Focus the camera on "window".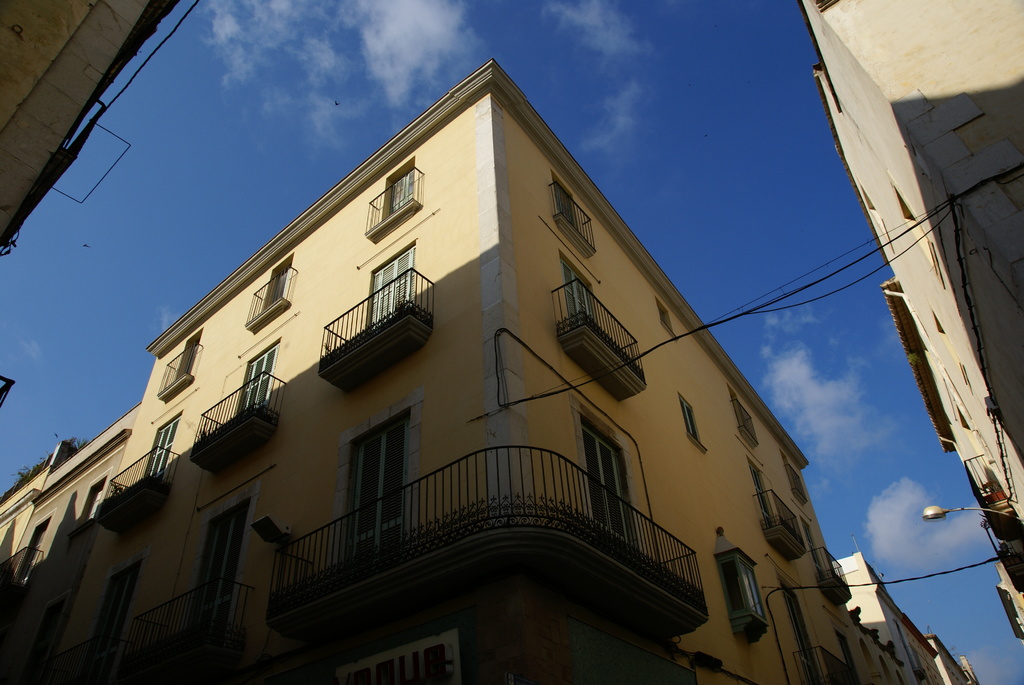
Focus region: crop(19, 519, 47, 585).
